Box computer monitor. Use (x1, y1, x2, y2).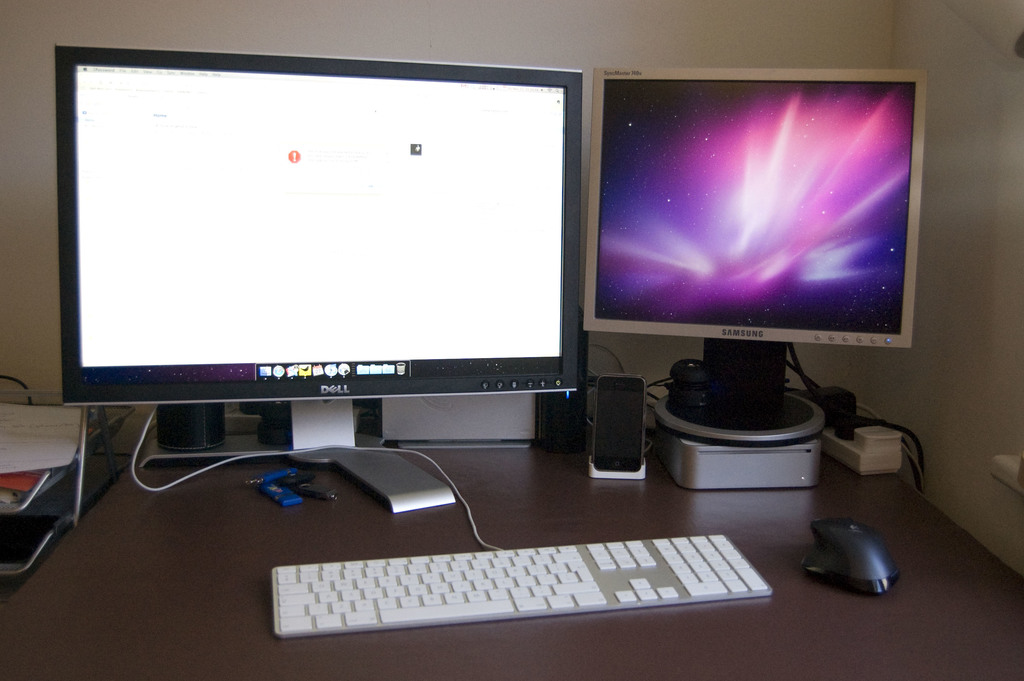
(569, 67, 929, 444).
